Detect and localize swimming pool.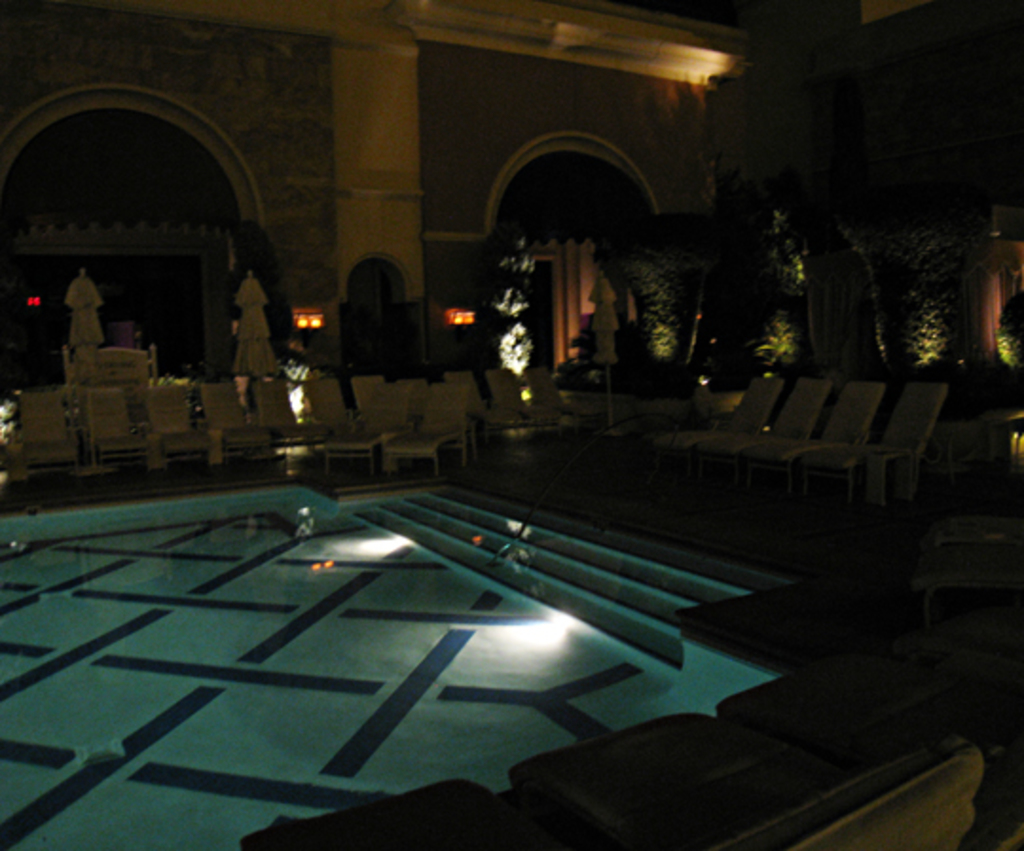
Localized at pyautogui.locateOnScreen(0, 485, 800, 849).
